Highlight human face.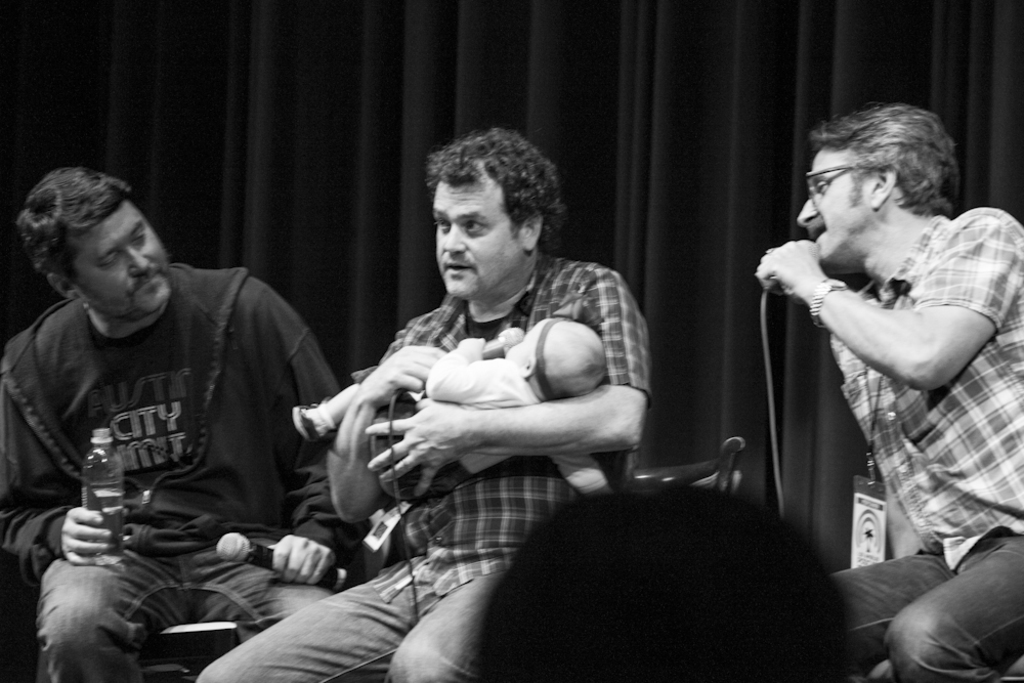
Highlighted region: [797, 148, 870, 267].
